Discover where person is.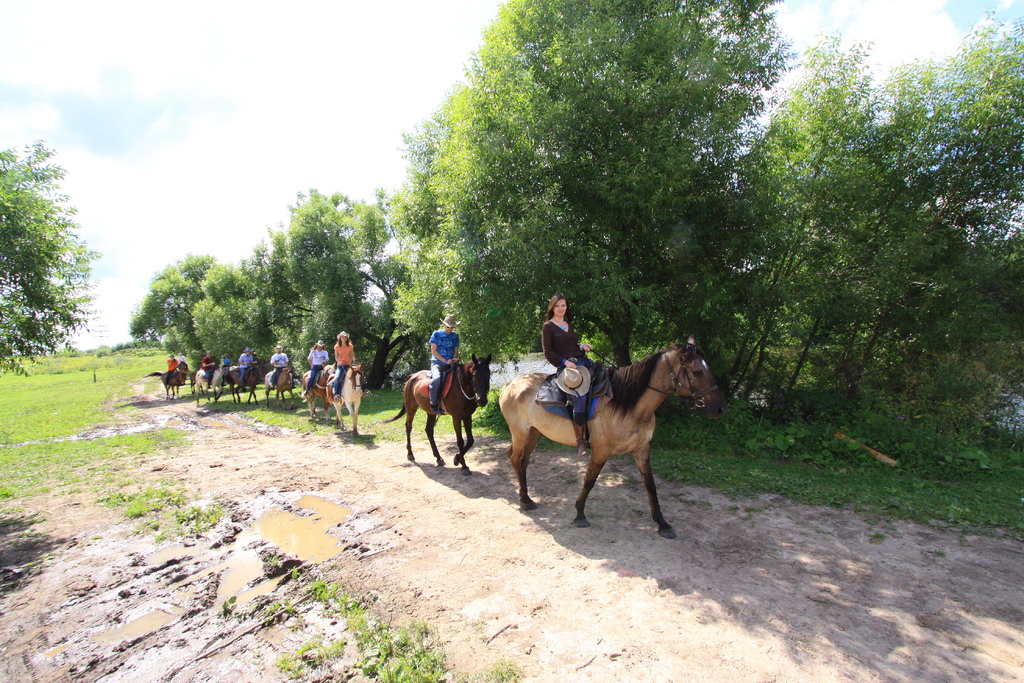
Discovered at [168,353,178,383].
